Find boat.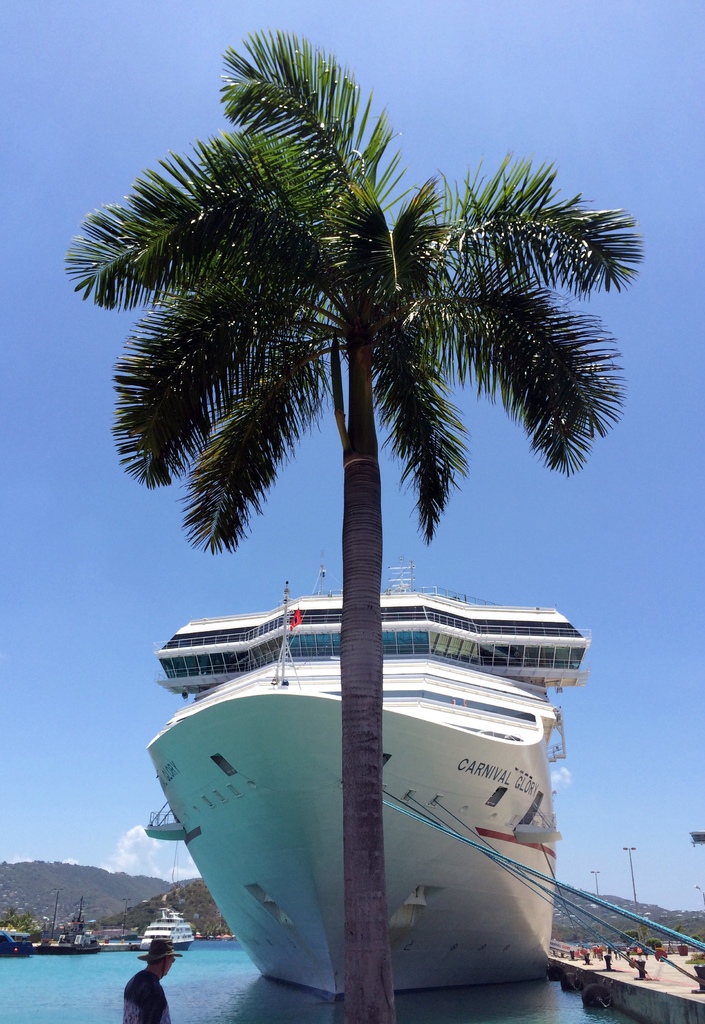
bbox(142, 905, 194, 952).
